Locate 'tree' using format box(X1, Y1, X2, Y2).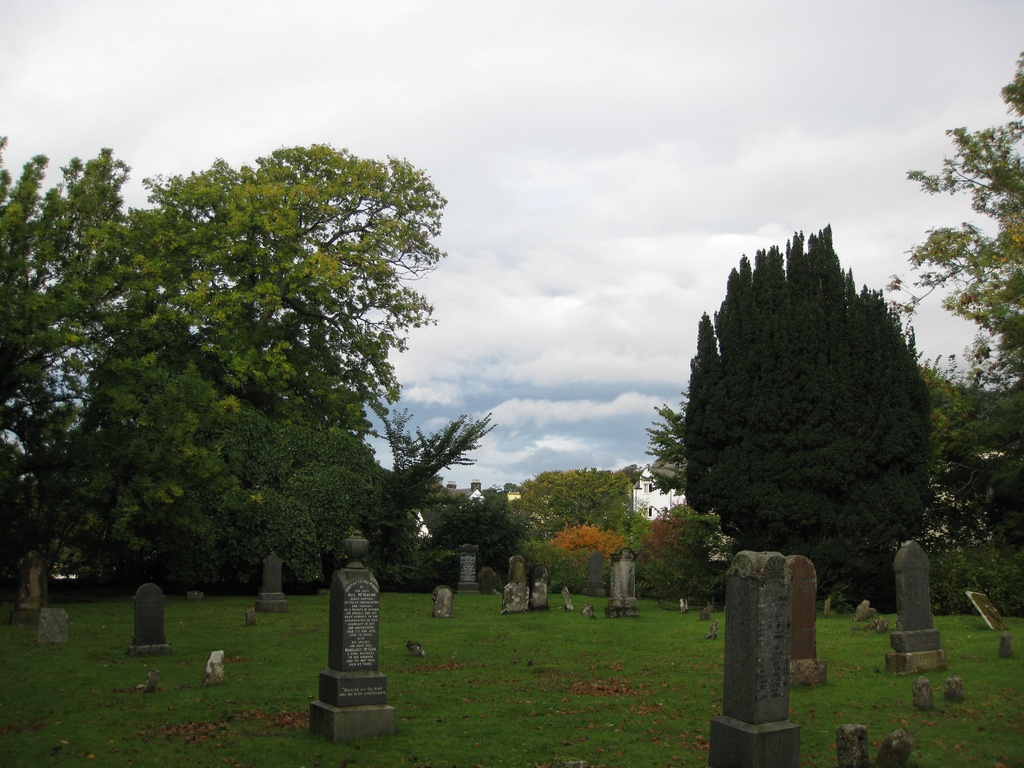
box(662, 219, 929, 634).
